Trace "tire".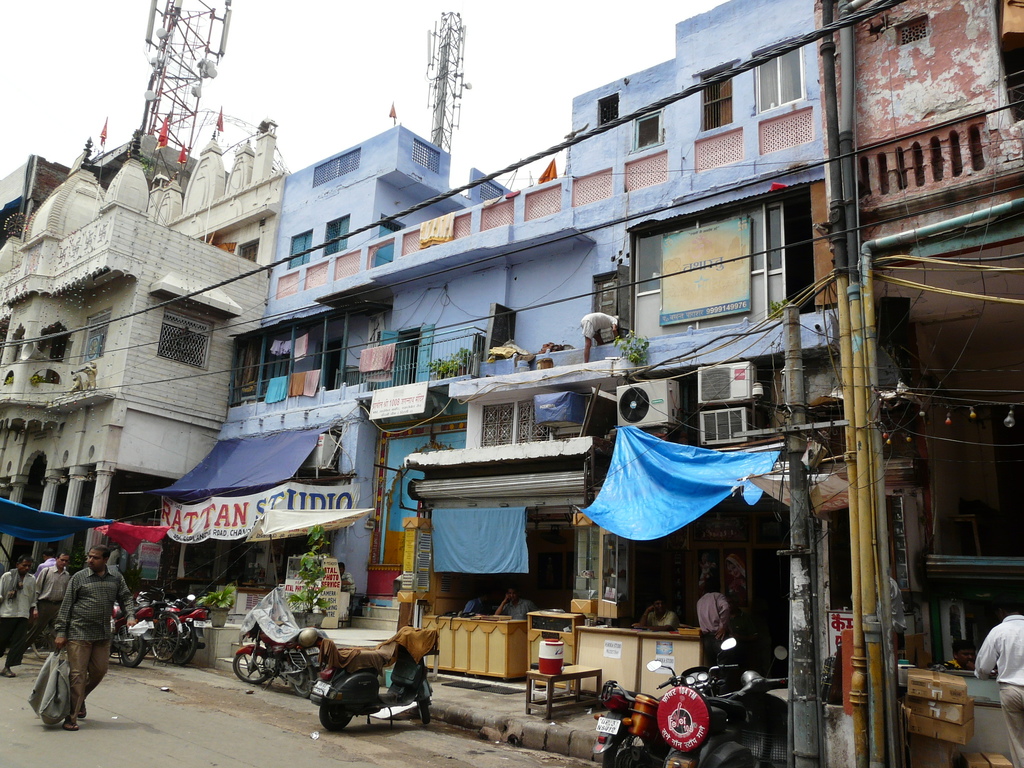
Traced to crop(292, 660, 326, 694).
